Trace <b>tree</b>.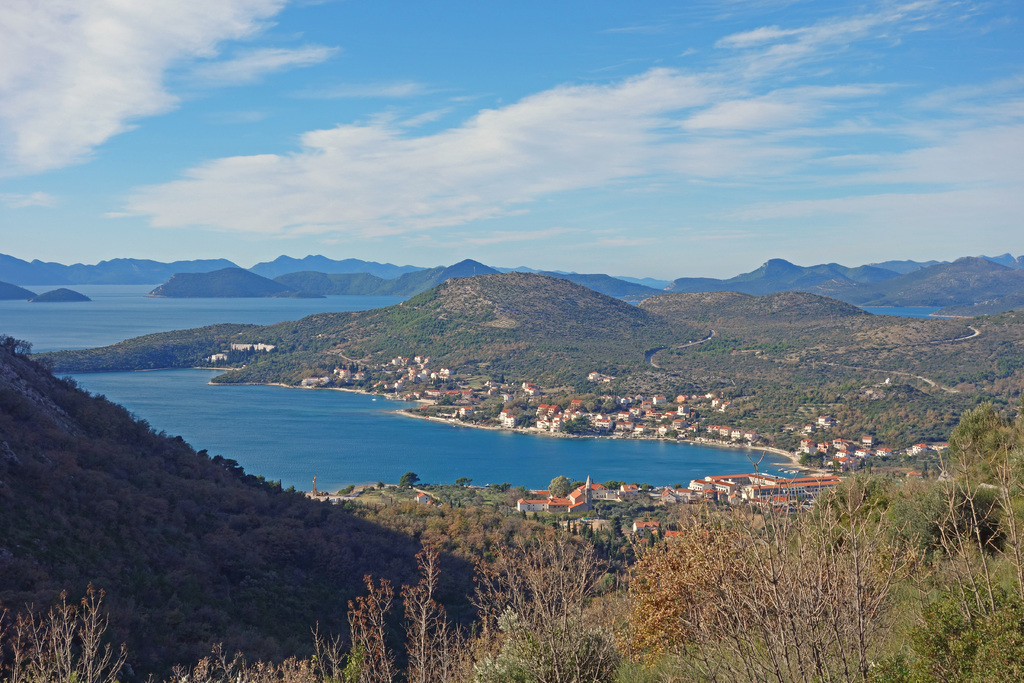
Traced to (left=350, top=488, right=351, bottom=495).
